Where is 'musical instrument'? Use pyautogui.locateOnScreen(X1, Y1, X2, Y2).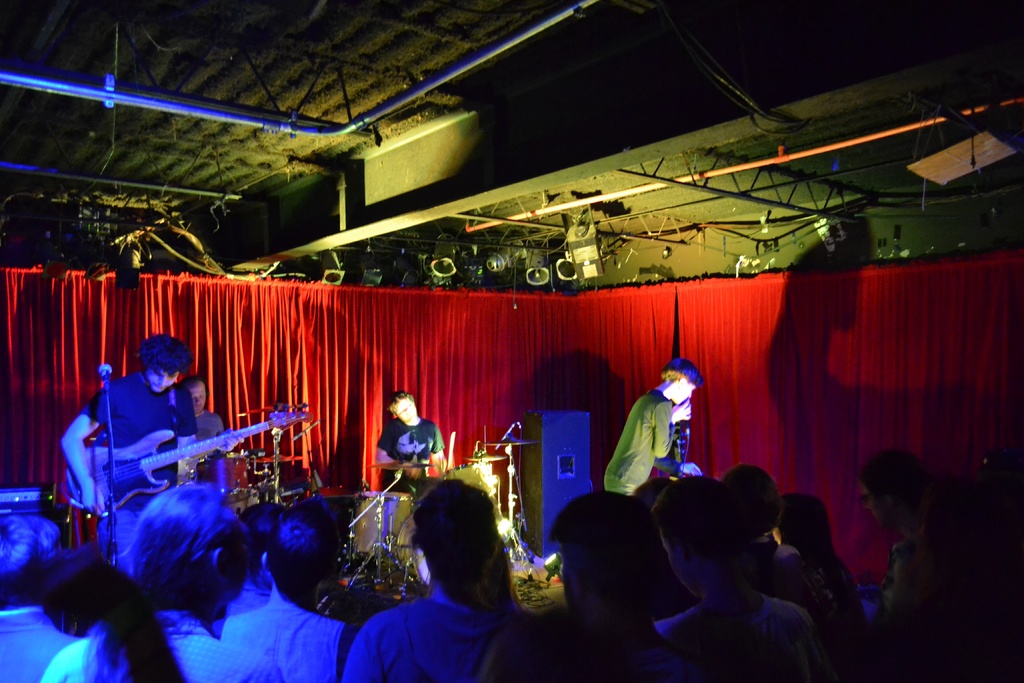
pyautogui.locateOnScreen(223, 491, 258, 513).
